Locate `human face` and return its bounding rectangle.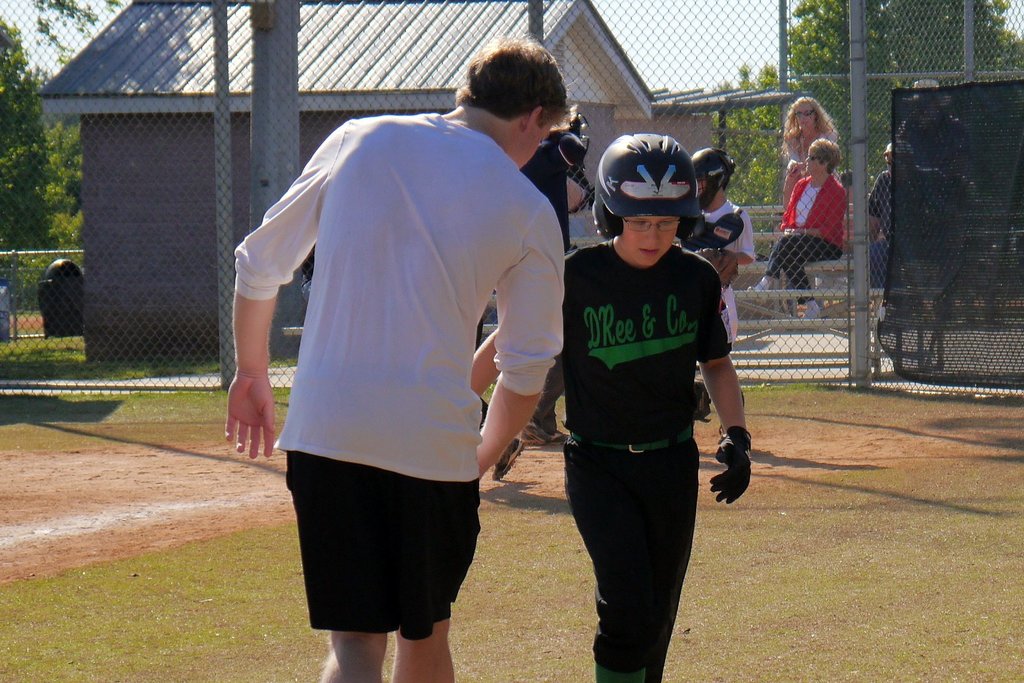
rect(805, 147, 821, 175).
